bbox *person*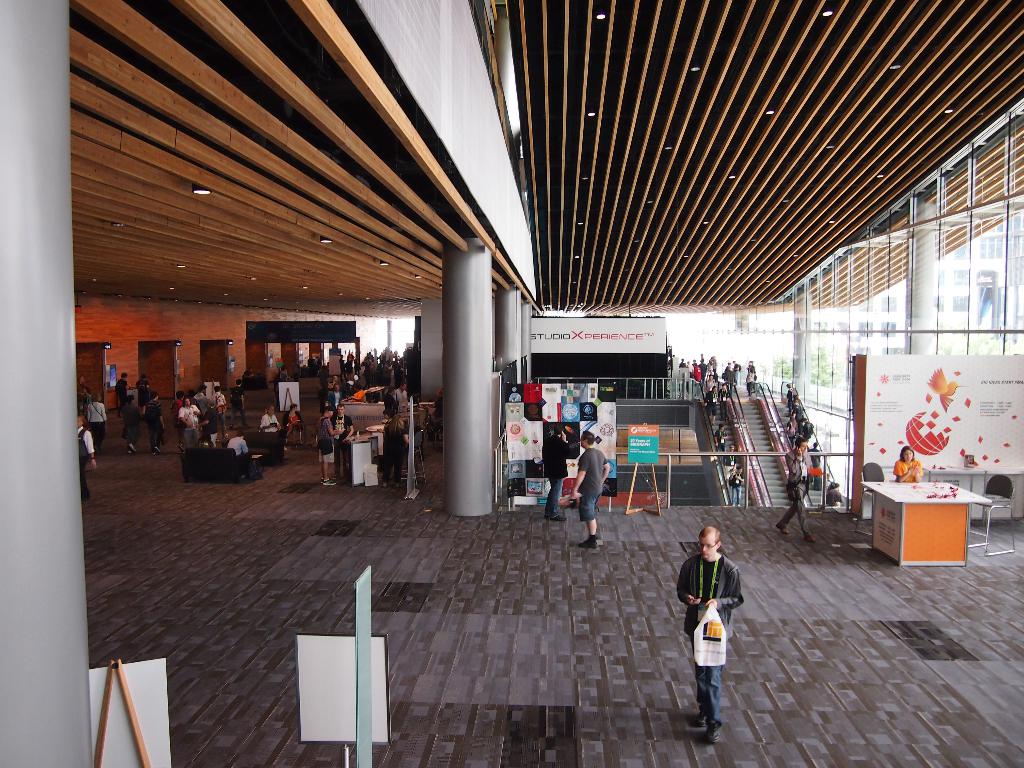
crop(721, 440, 738, 480)
